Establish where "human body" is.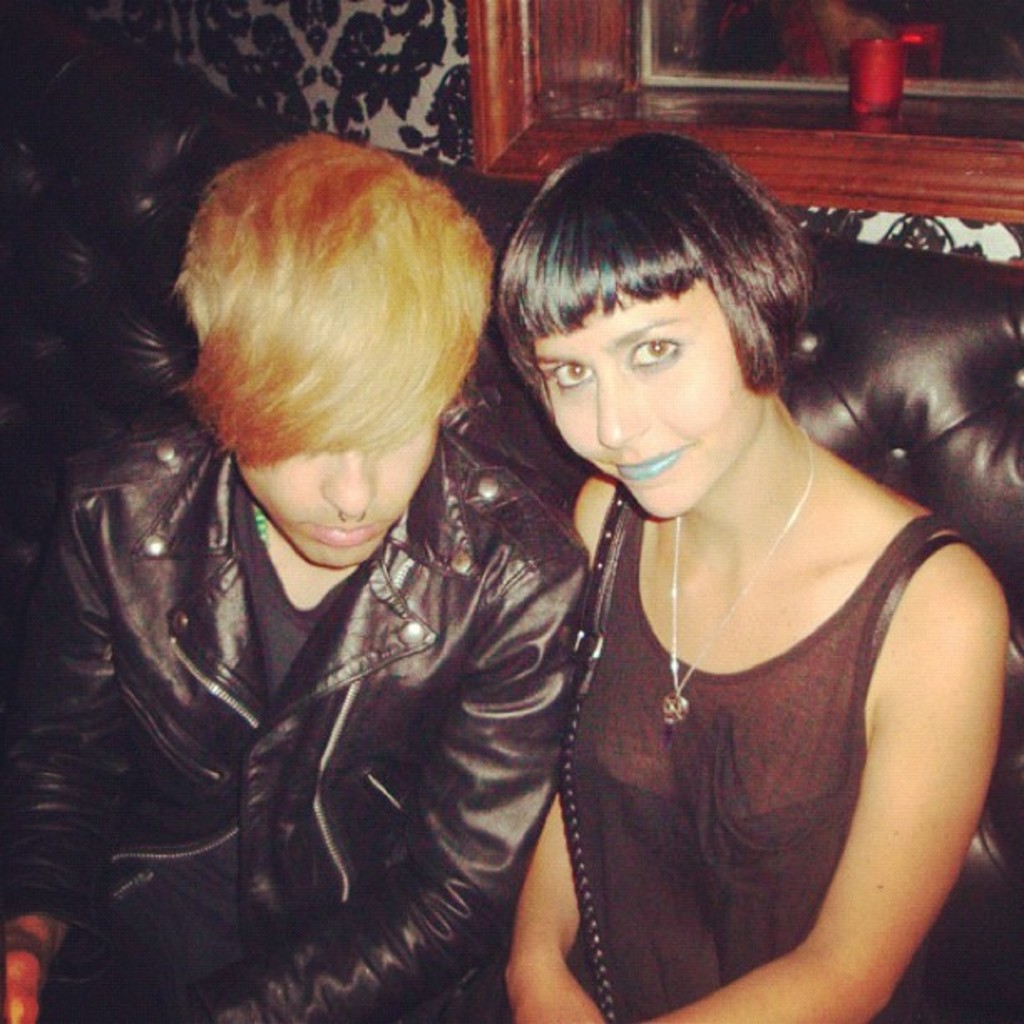
Established at bbox=(437, 74, 972, 1019).
